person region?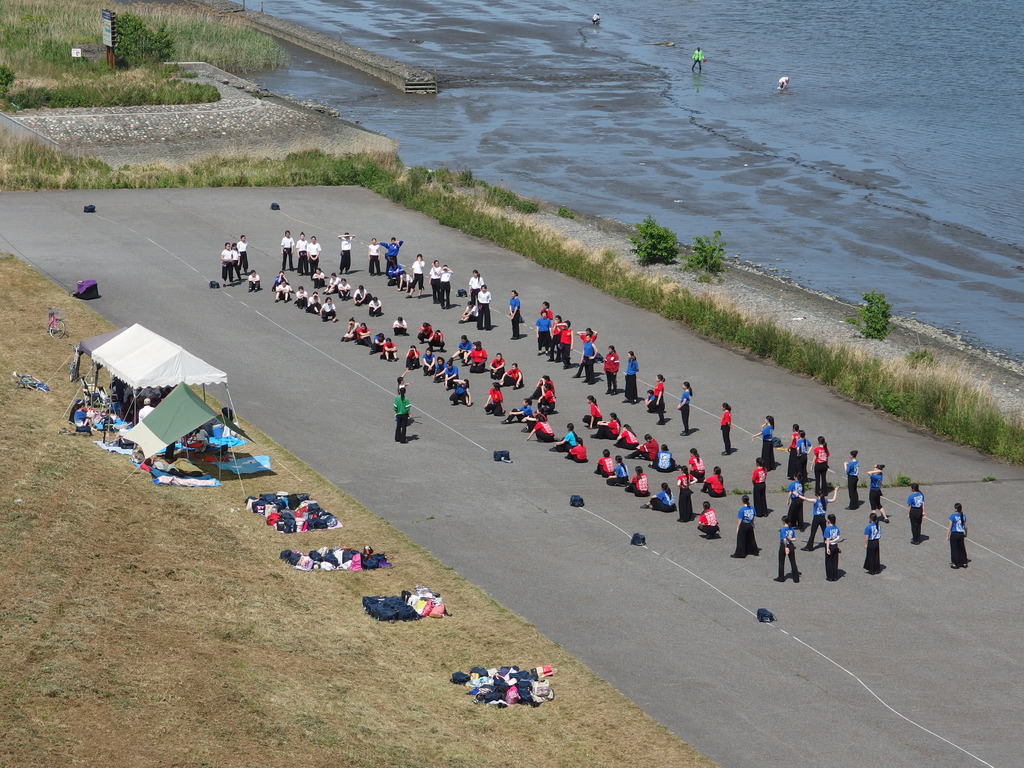
<bbox>605, 348, 615, 390</bbox>
